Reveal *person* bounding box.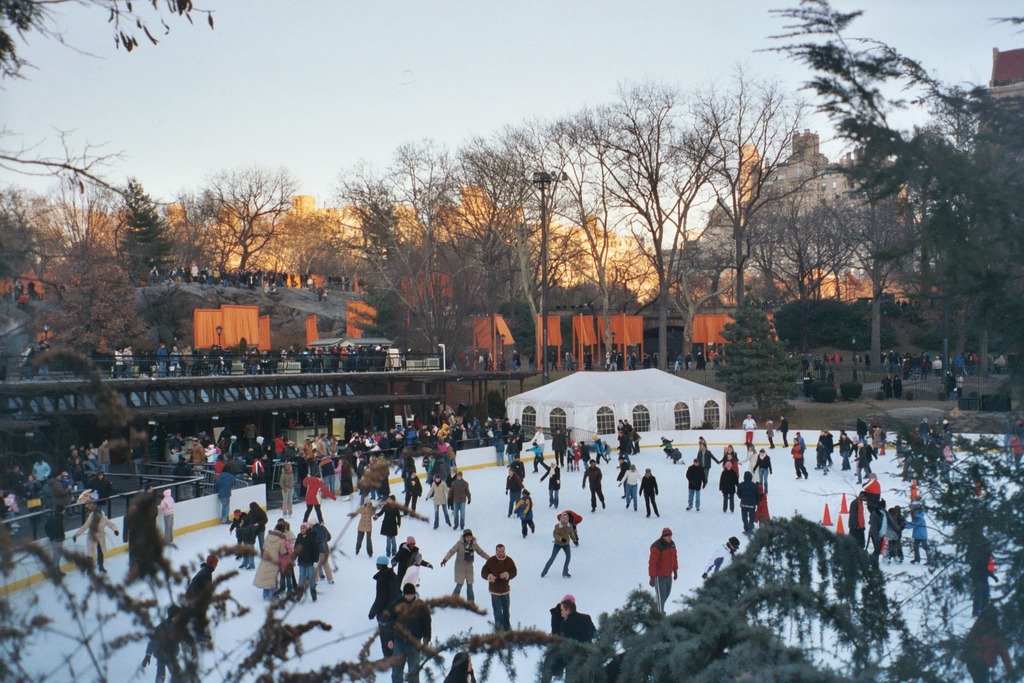
Revealed: (304, 273, 307, 288).
